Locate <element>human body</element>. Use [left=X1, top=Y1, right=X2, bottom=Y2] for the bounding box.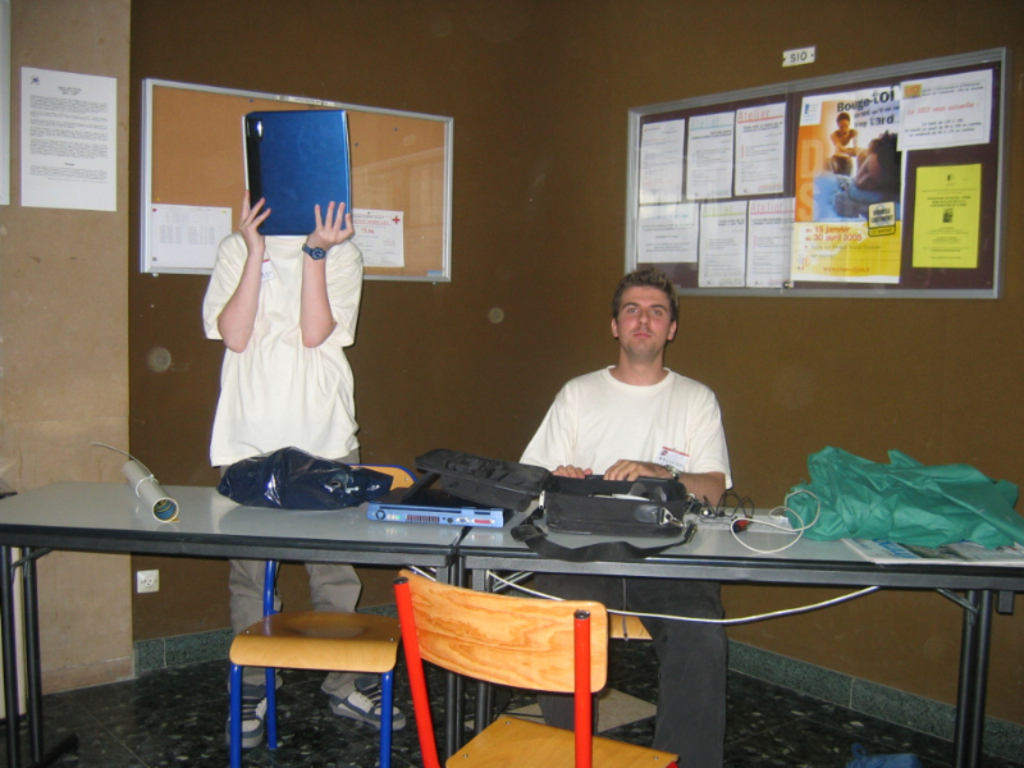
[left=829, top=127, right=860, bottom=173].
